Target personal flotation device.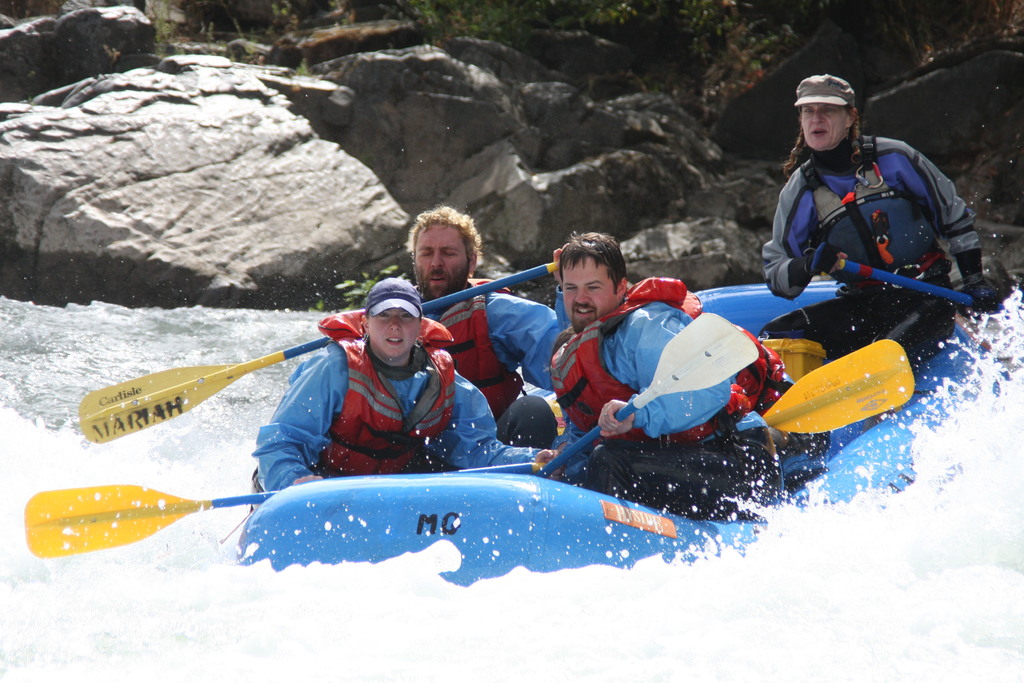
Target region: crop(316, 308, 457, 475).
